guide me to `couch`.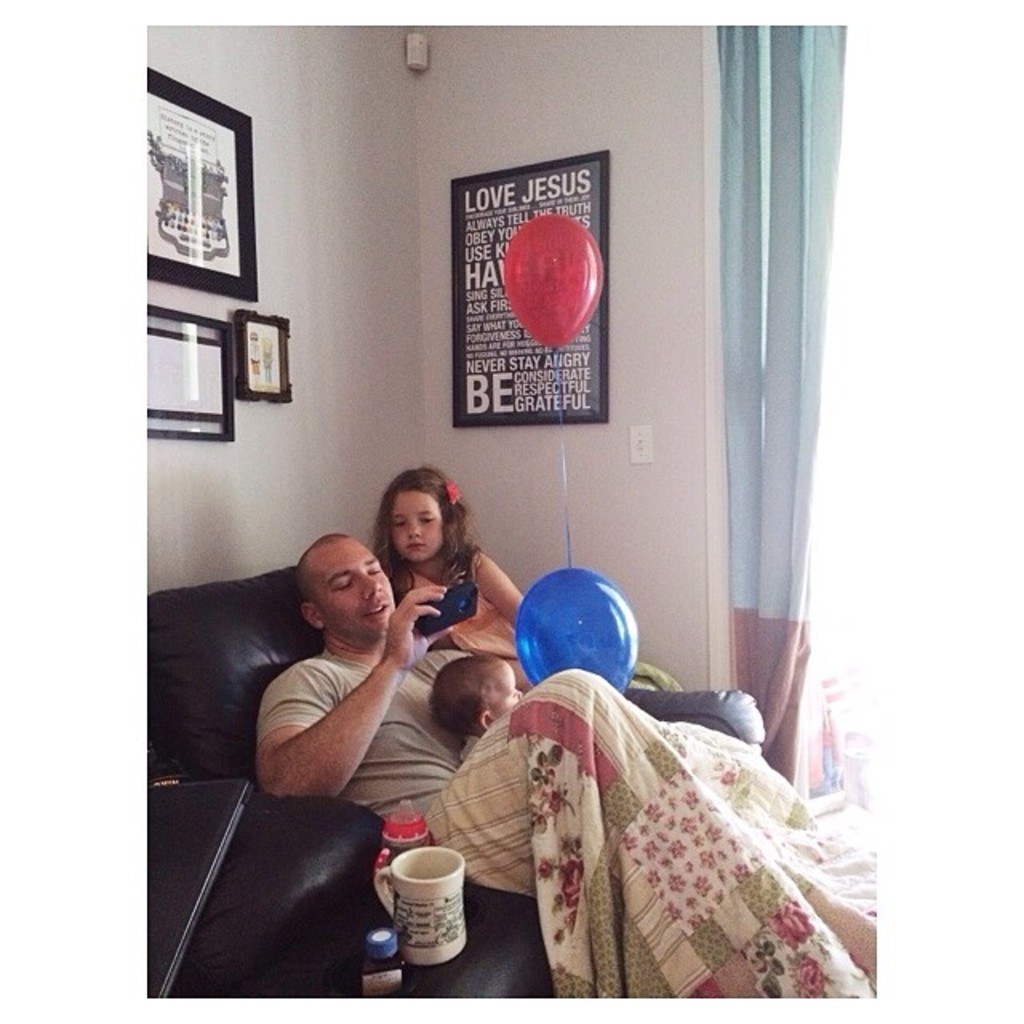
Guidance: <box>166,568,741,925</box>.
